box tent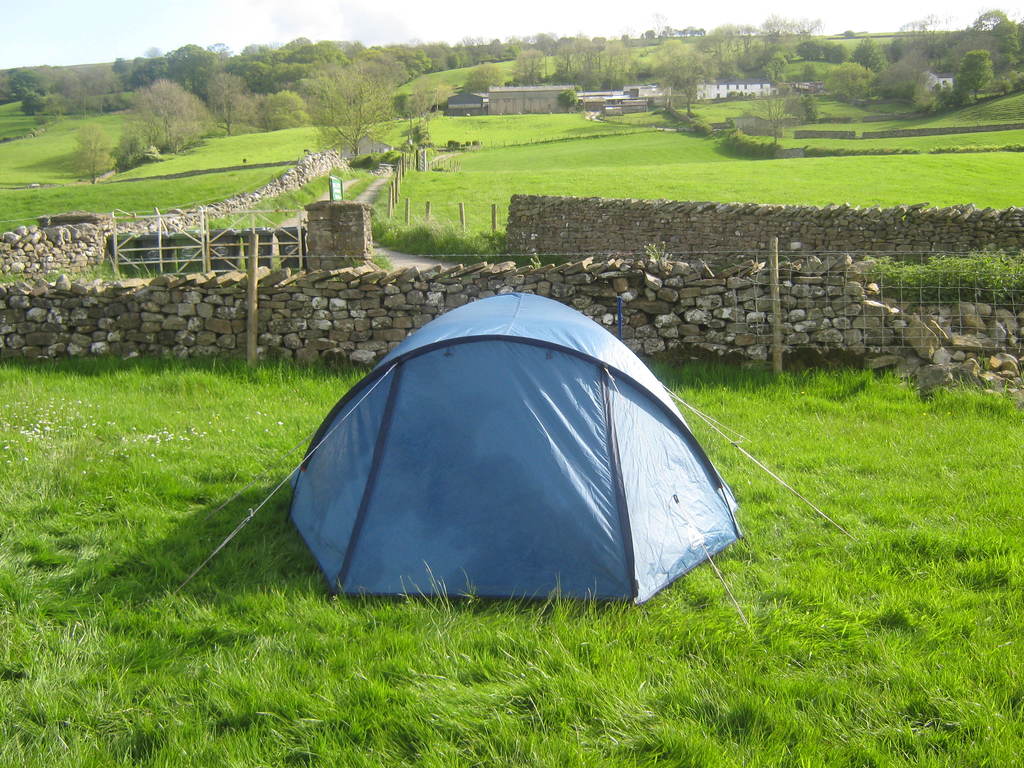
{"x1": 164, "y1": 282, "x2": 857, "y2": 644}
